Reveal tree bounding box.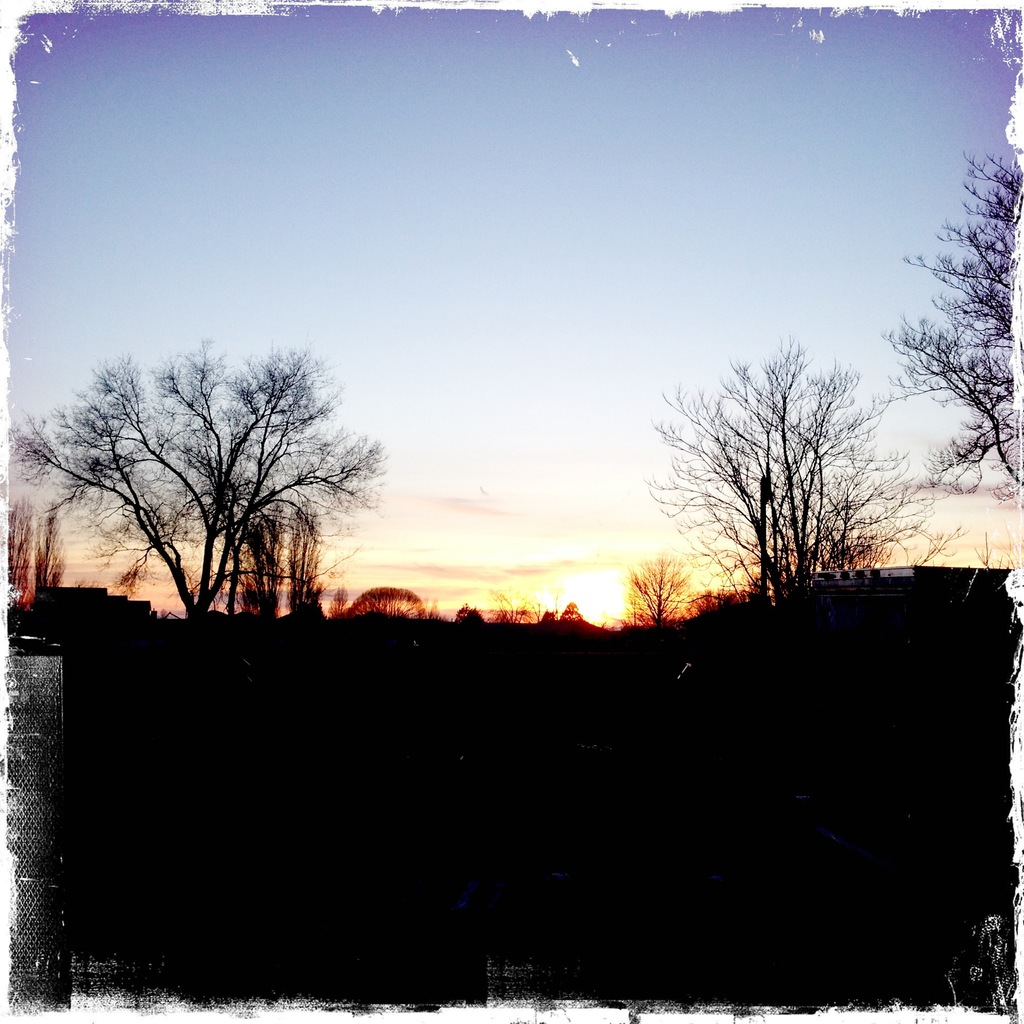
Revealed: (240,504,287,616).
